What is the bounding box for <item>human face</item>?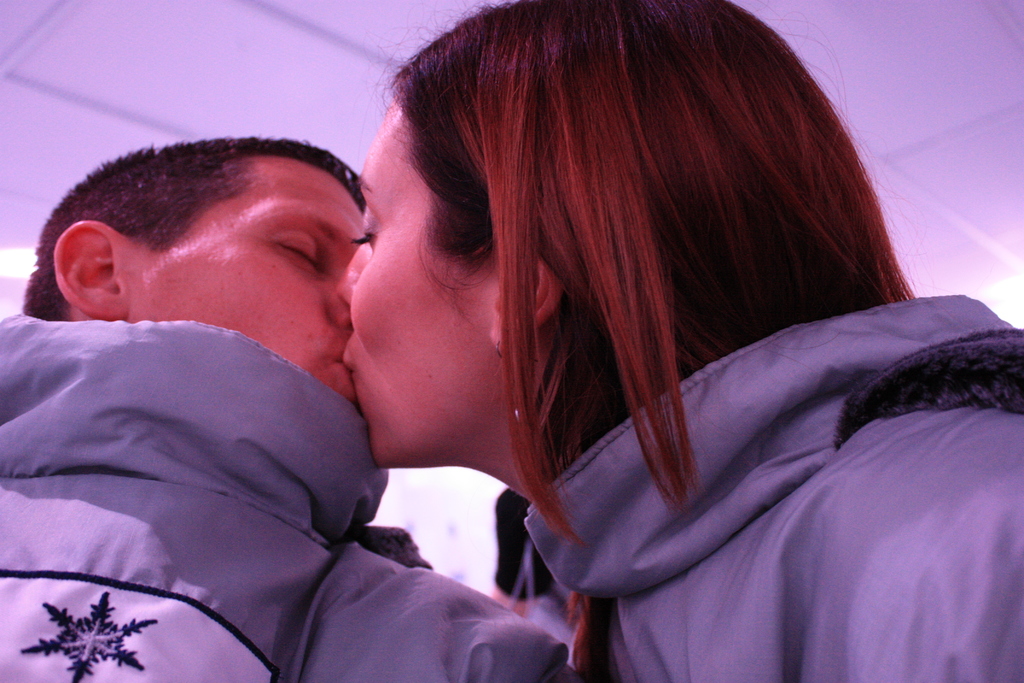
bbox=[122, 163, 360, 389].
